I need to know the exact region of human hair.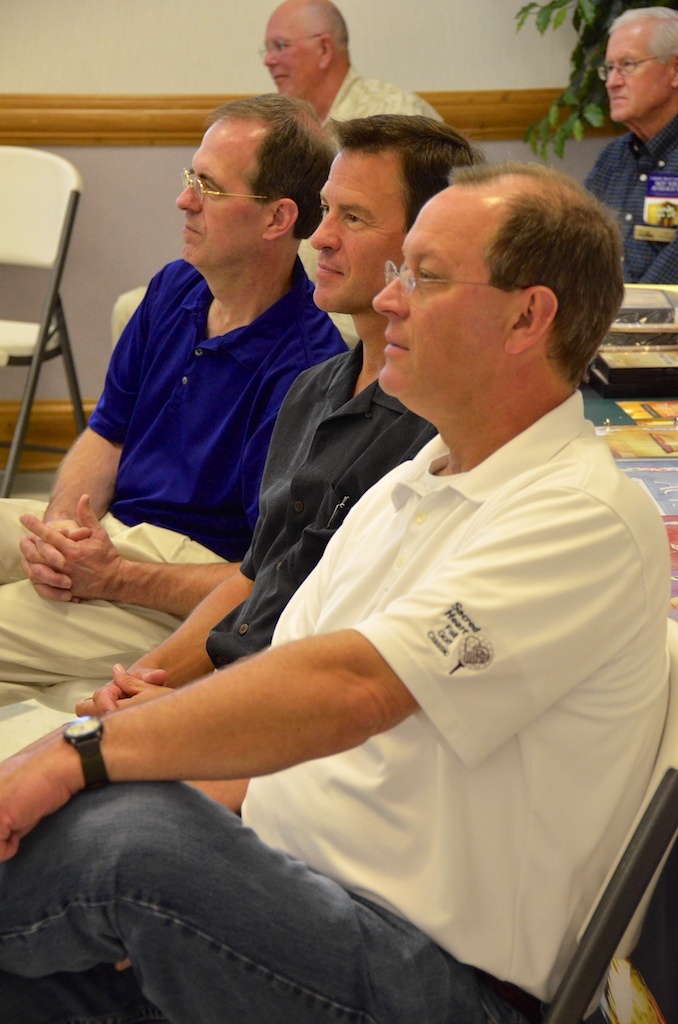
Region: (203, 93, 341, 244).
